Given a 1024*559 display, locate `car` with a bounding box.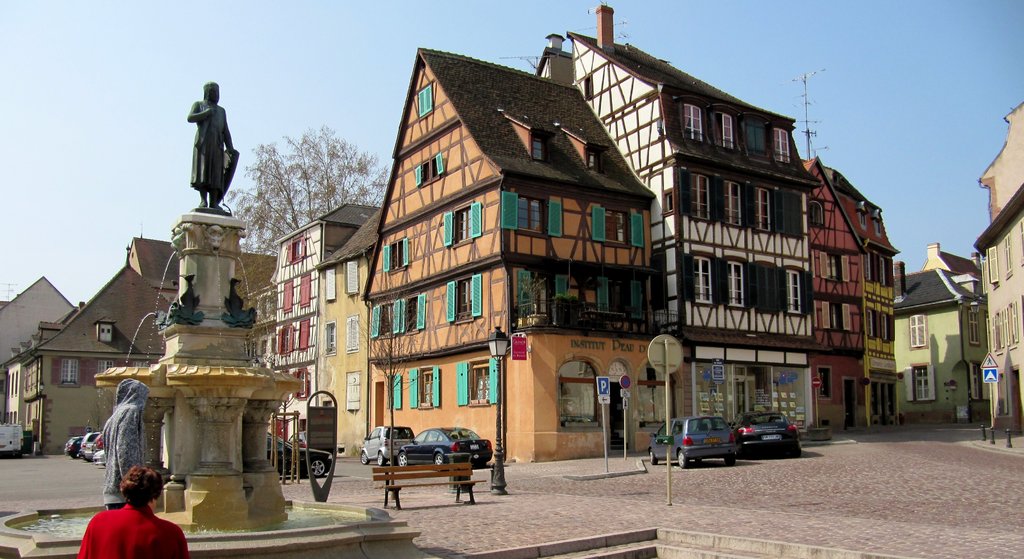
Located: Rect(67, 439, 81, 456).
